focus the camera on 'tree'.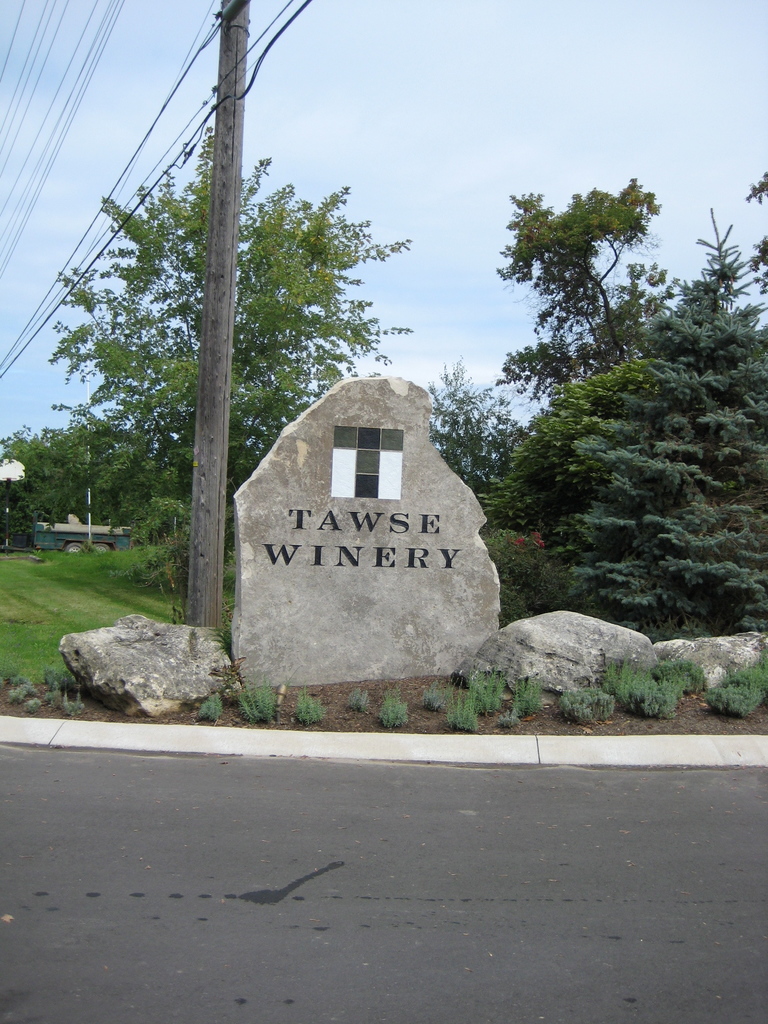
Focus region: 478 161 767 643.
